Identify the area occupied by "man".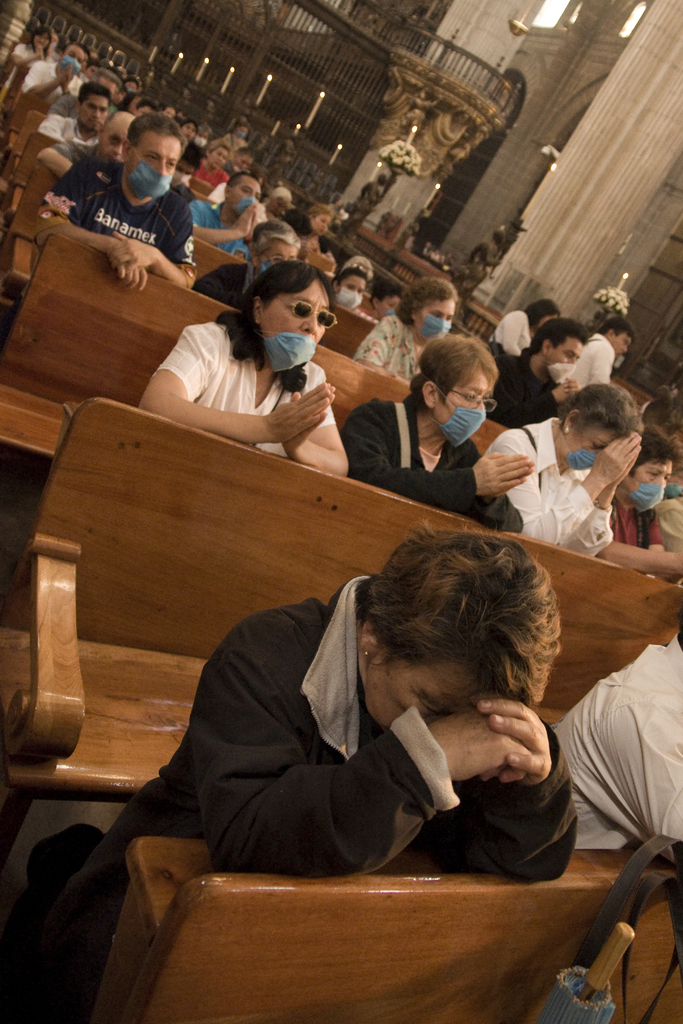
Area: (570,316,632,390).
